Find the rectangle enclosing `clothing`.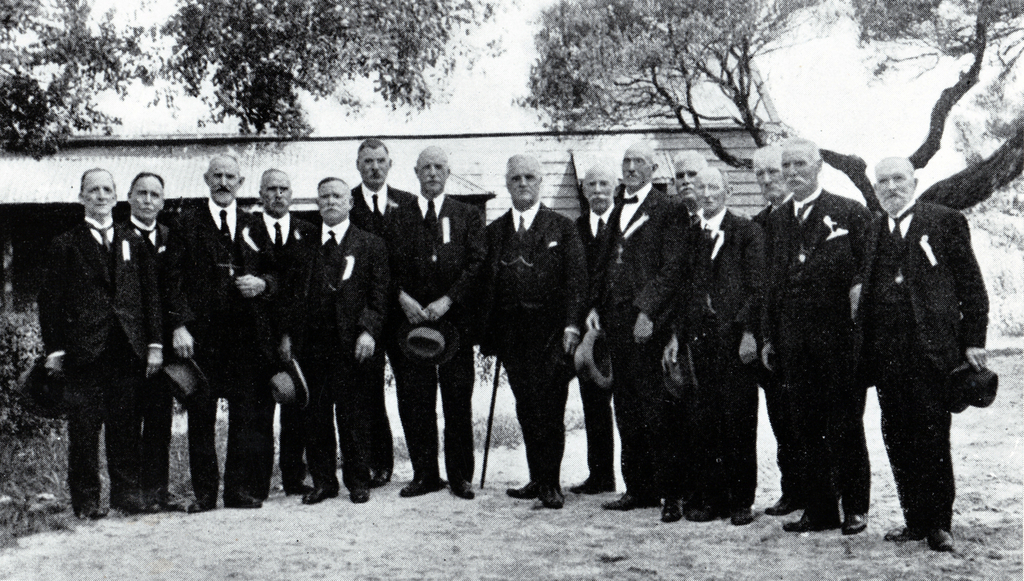
<region>117, 212, 195, 505</region>.
